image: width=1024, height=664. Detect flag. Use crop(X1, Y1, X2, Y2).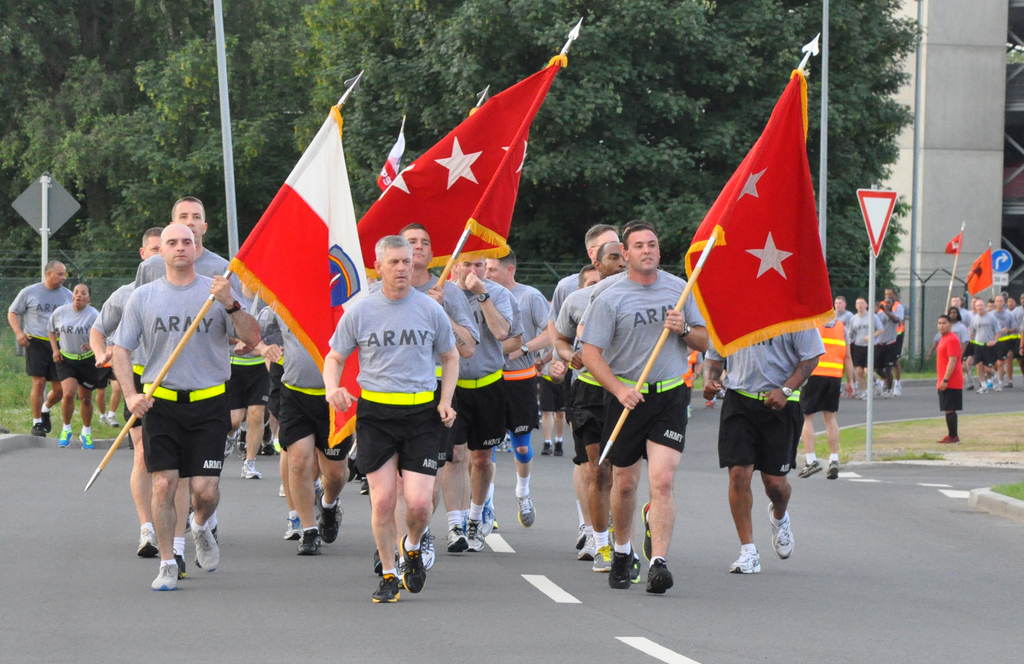
crop(374, 126, 407, 194).
